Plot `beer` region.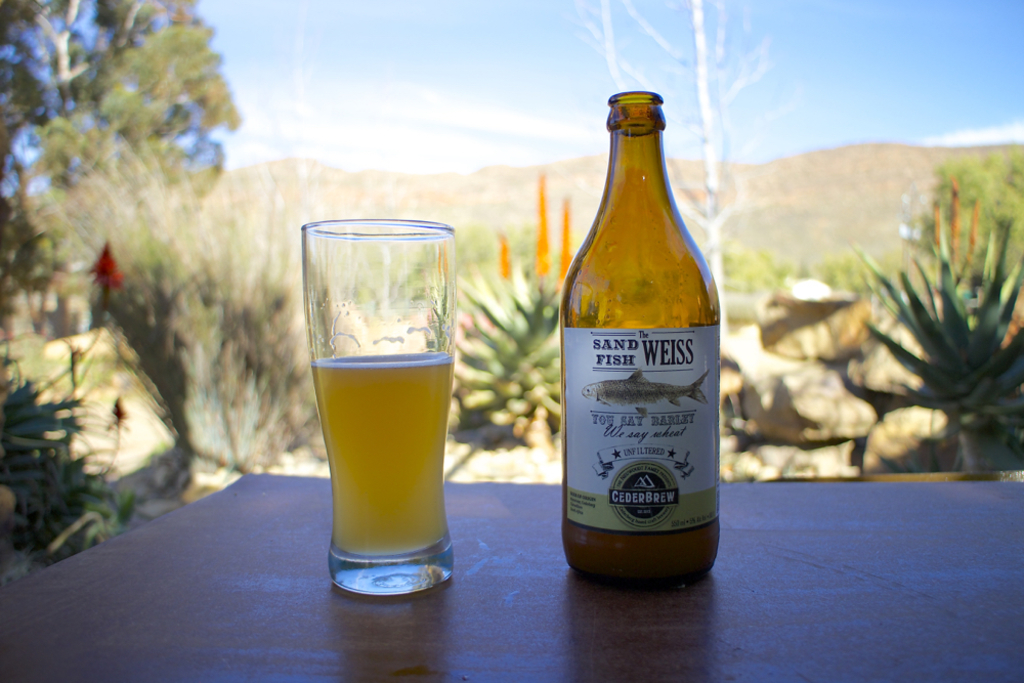
Plotted at BBox(298, 208, 456, 610).
